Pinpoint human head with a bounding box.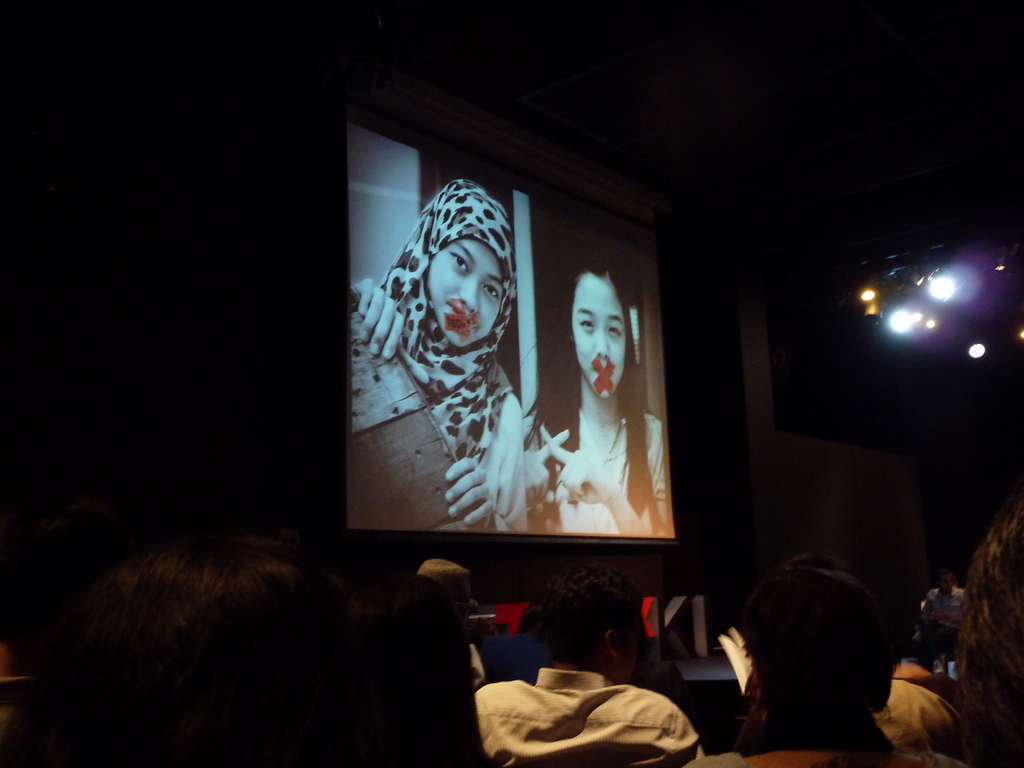
BBox(939, 570, 959, 593).
